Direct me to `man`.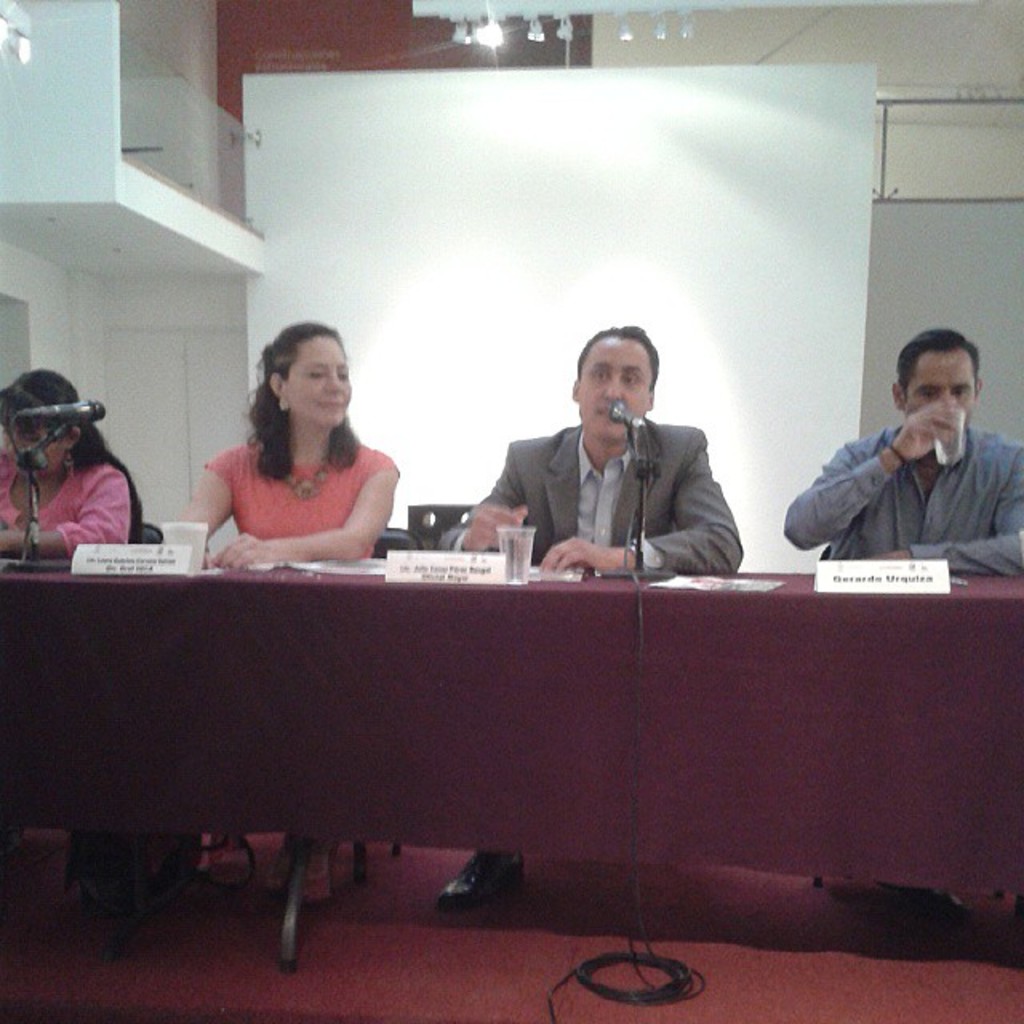
Direction: x1=438, y1=323, x2=739, y2=902.
